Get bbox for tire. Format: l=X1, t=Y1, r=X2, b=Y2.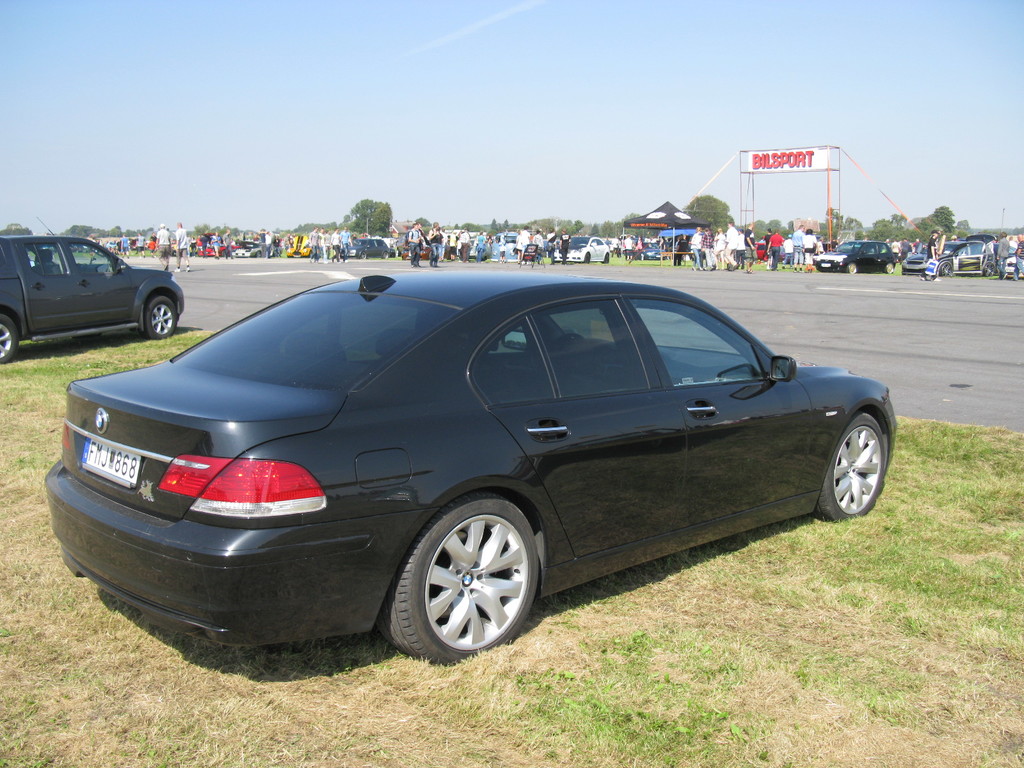
l=0, t=313, r=19, b=366.
